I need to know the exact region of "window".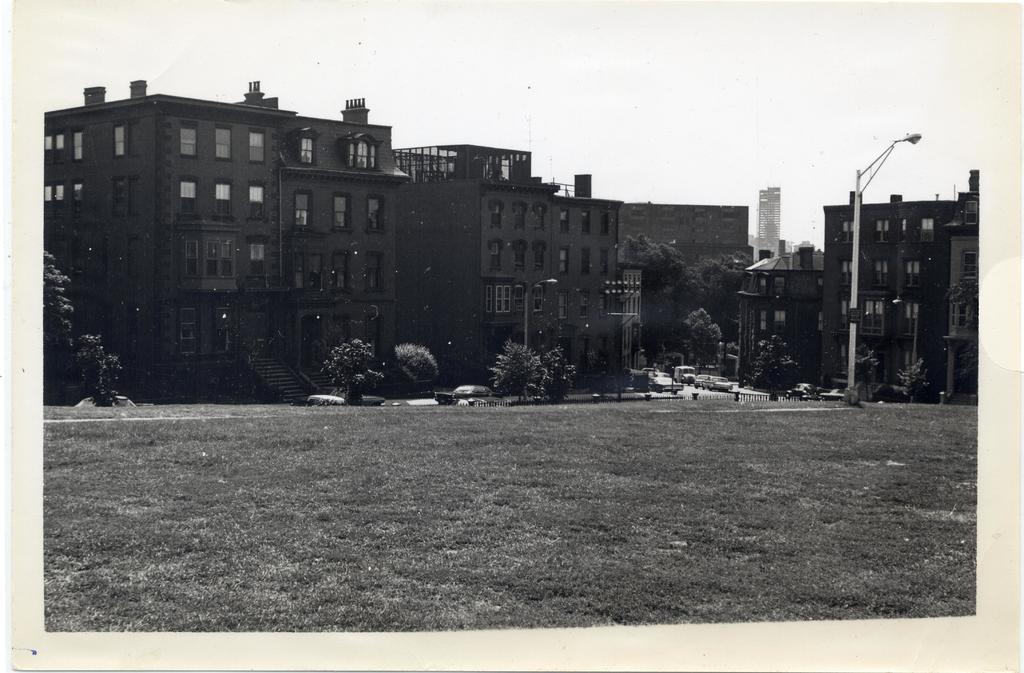
Region: (581,210,589,235).
